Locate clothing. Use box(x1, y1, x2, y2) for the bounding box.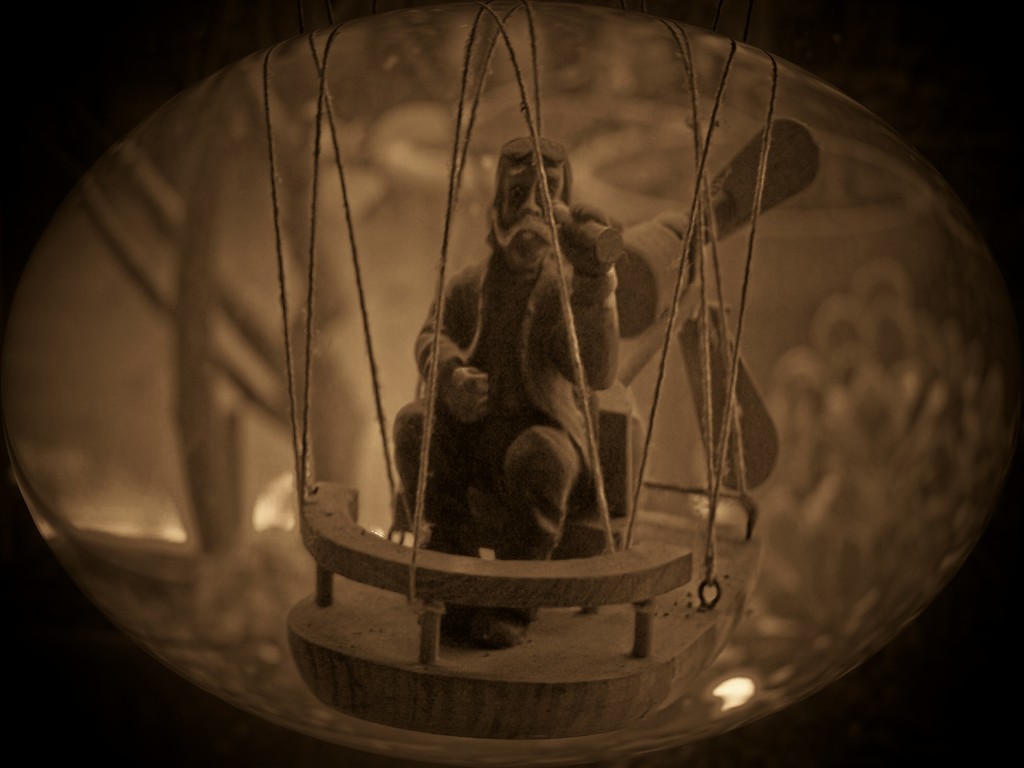
box(395, 246, 611, 566).
